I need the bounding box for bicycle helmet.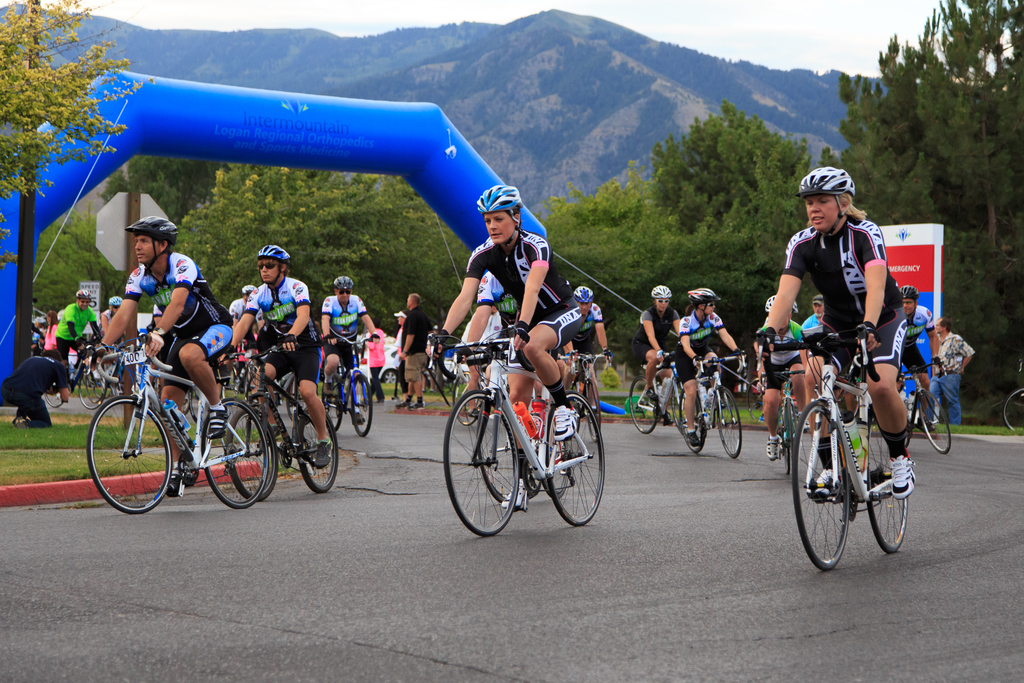
Here it is: (687,289,719,306).
